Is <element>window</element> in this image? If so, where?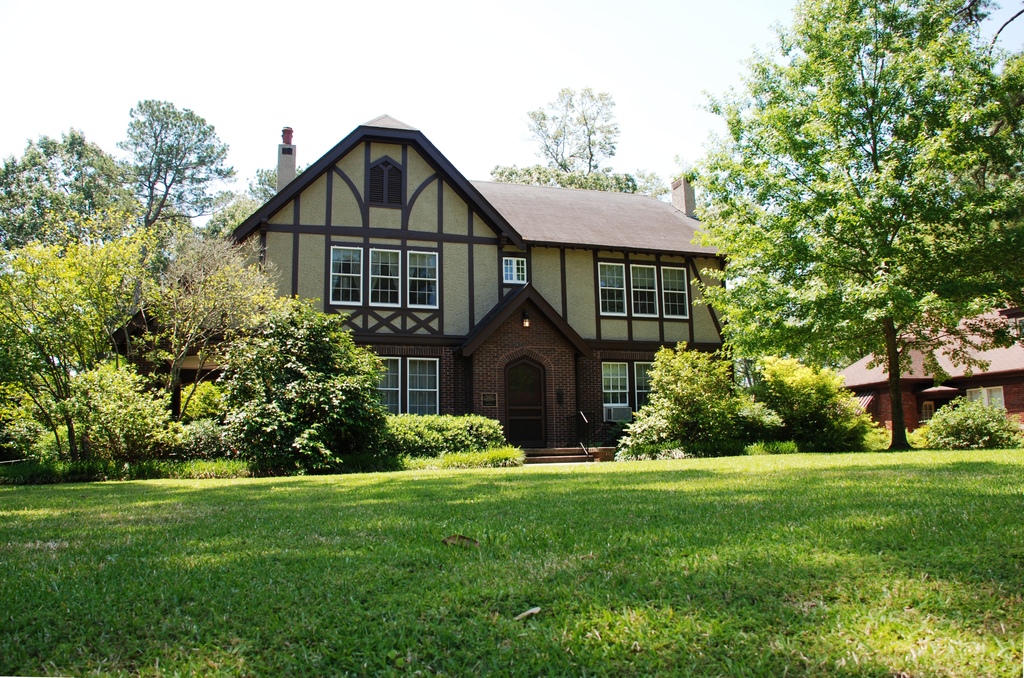
Yes, at [left=967, top=388, right=988, bottom=425].
